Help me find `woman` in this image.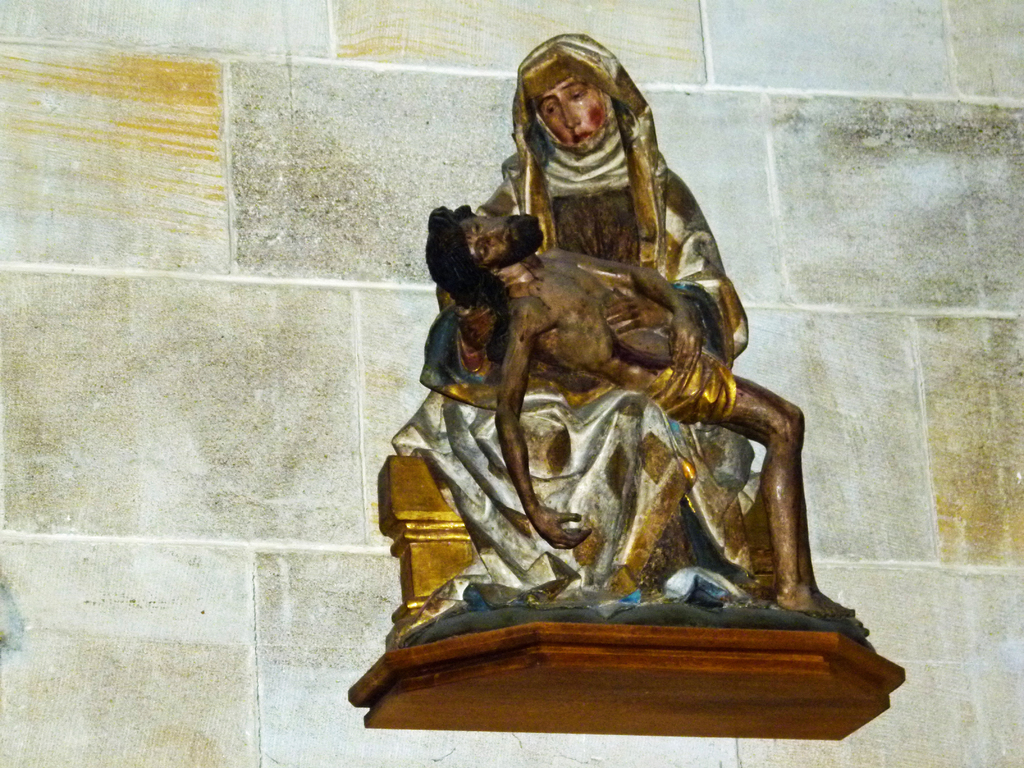
Found it: box=[428, 17, 790, 639].
